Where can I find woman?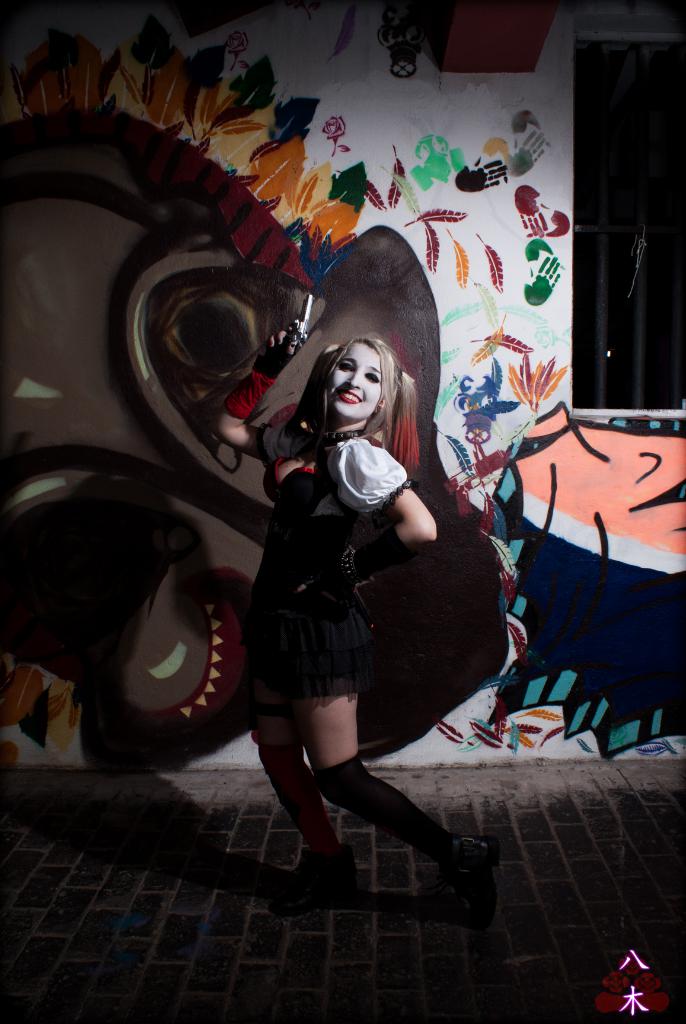
You can find it at 151,219,514,910.
